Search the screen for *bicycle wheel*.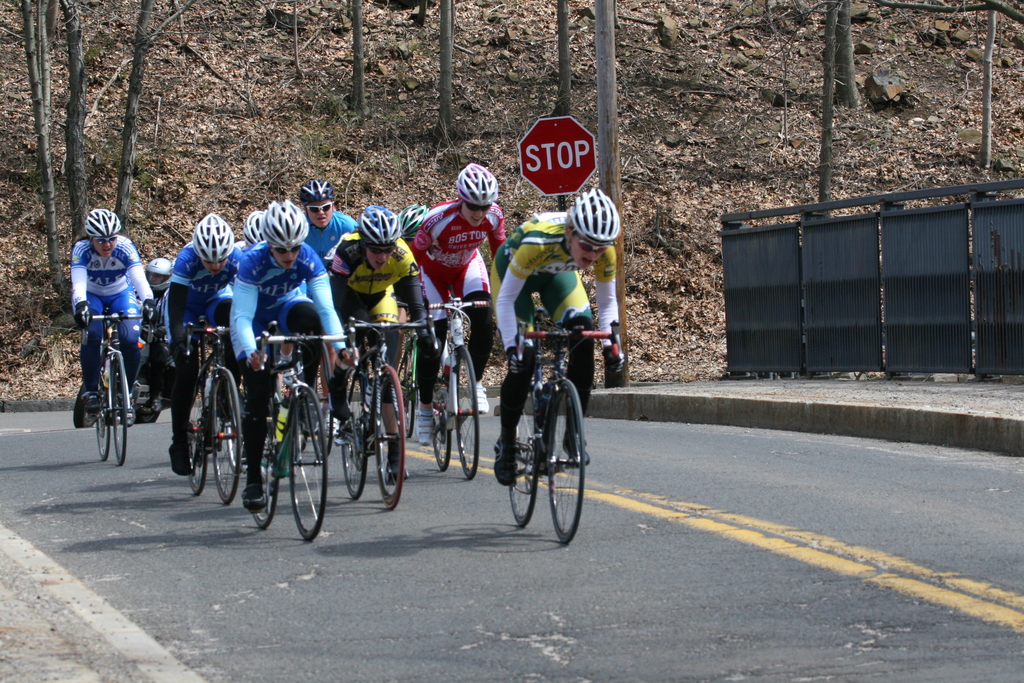
Found at pyautogui.locateOnScreen(431, 386, 454, 472).
